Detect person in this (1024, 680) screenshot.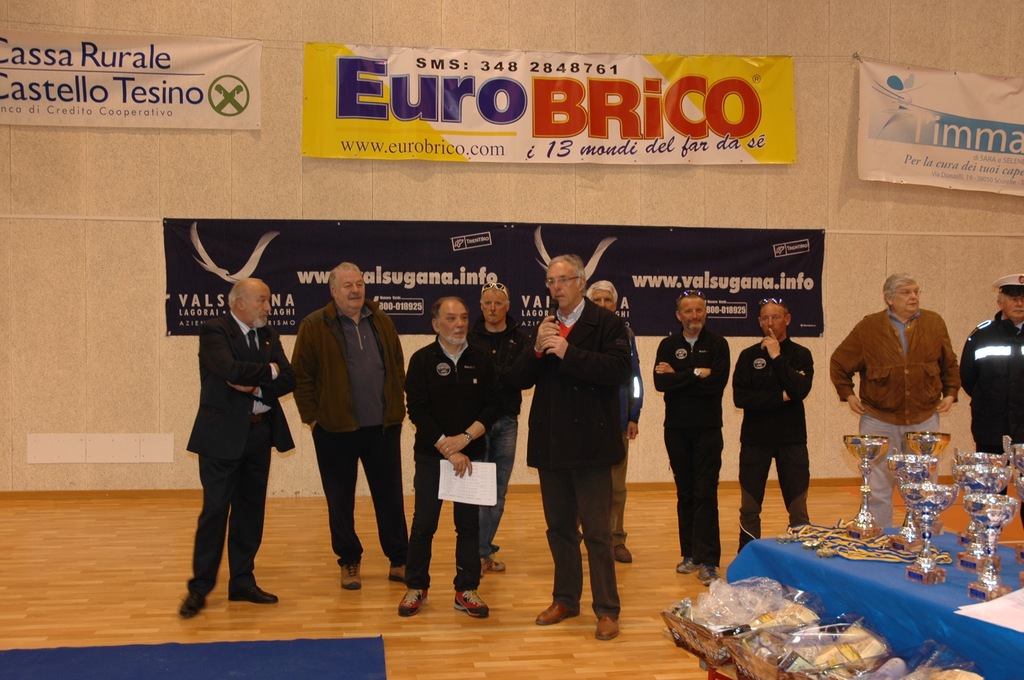
Detection: bbox(751, 292, 842, 569).
